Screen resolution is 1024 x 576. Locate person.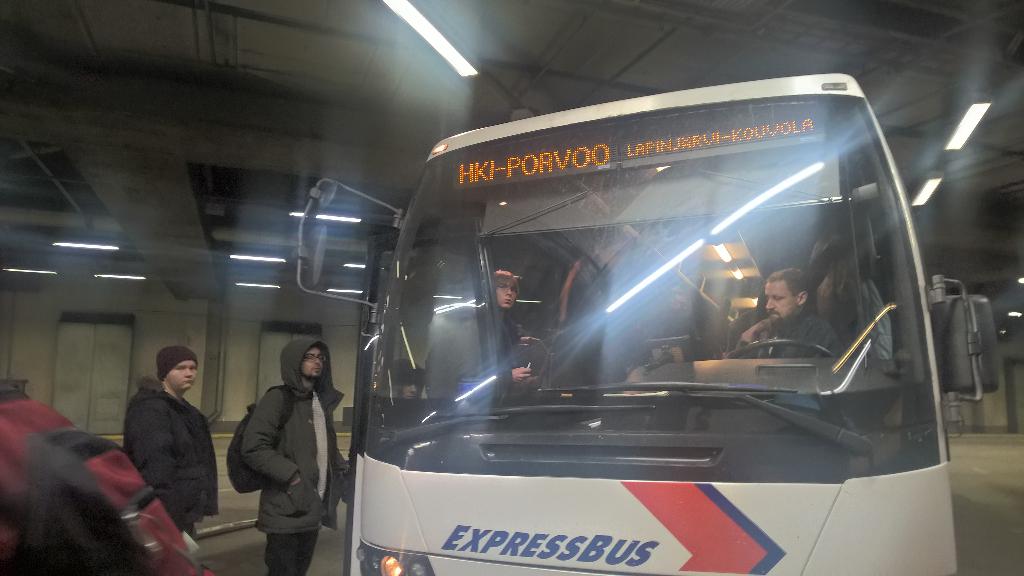
left=379, top=356, right=428, bottom=401.
